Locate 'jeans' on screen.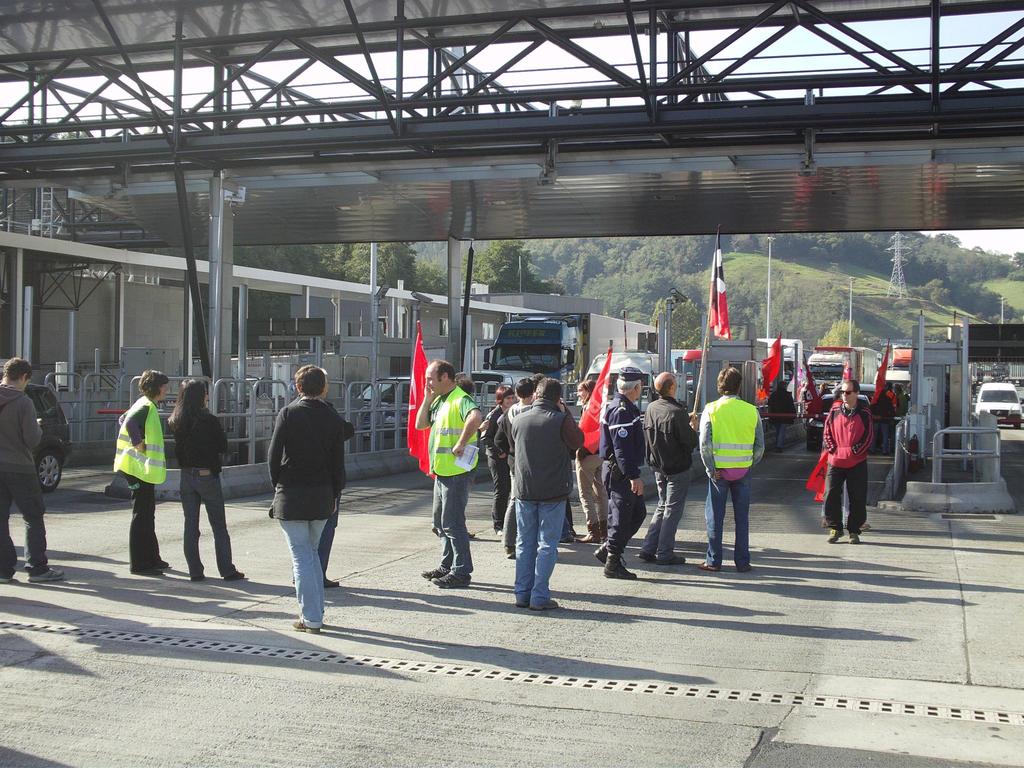
On screen at left=177, top=470, right=237, bottom=577.
